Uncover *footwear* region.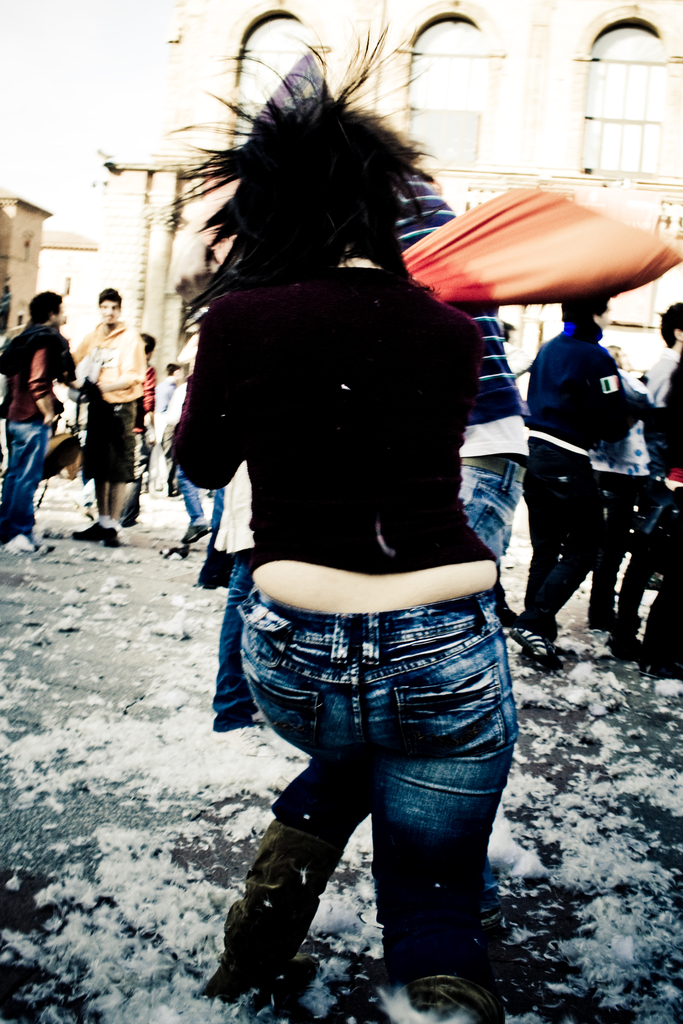
Uncovered: left=72, top=526, right=99, bottom=541.
